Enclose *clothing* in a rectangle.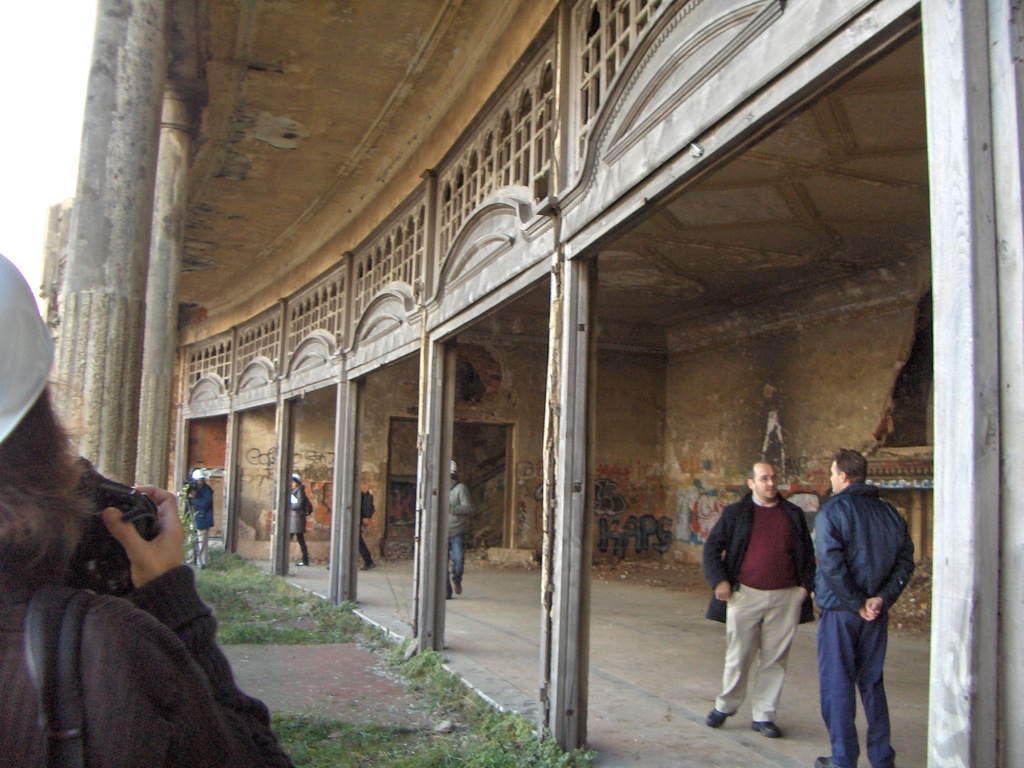
x1=289, y1=484, x2=310, y2=566.
